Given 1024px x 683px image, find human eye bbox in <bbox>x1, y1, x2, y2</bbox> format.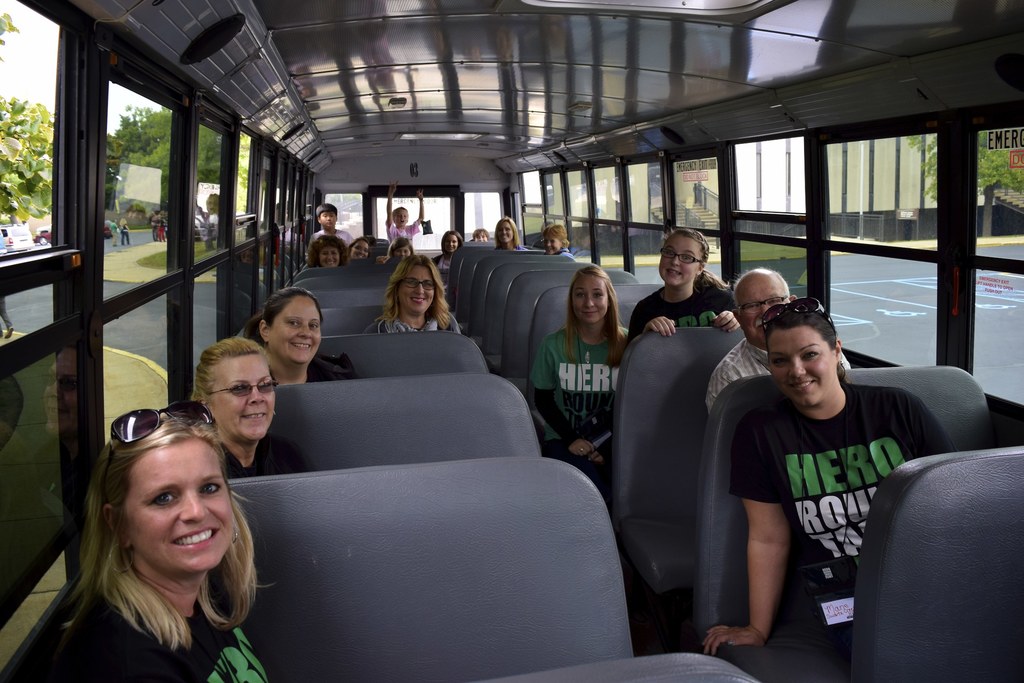
<bbox>196, 479, 223, 502</bbox>.
